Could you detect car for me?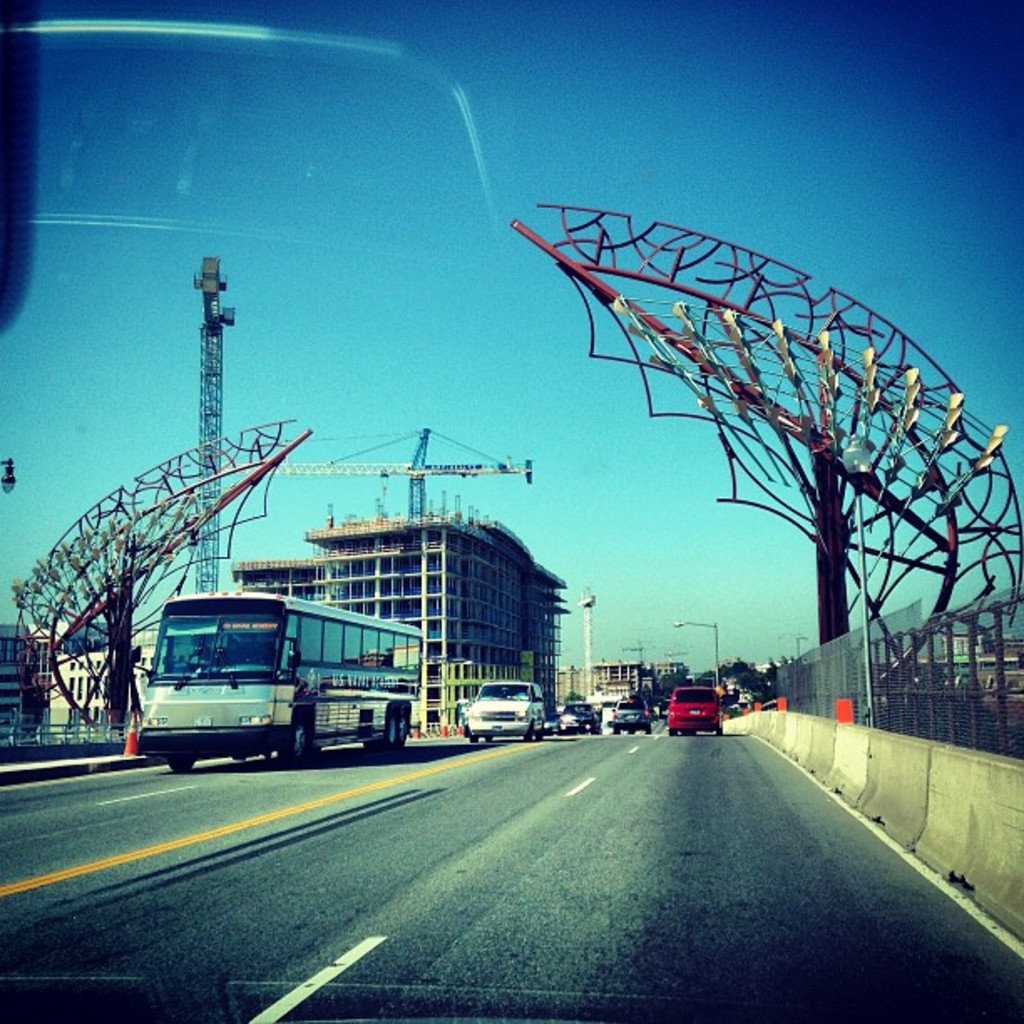
Detection result: {"left": 669, "top": 684, "right": 730, "bottom": 733}.
